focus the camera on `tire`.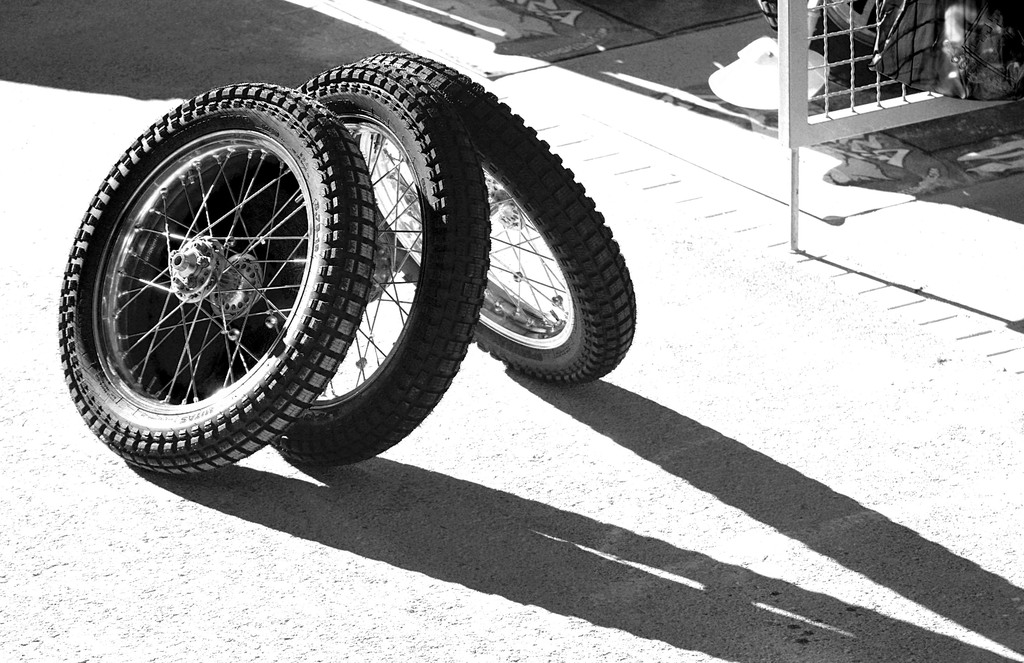
Focus region: bbox=[338, 49, 649, 383].
